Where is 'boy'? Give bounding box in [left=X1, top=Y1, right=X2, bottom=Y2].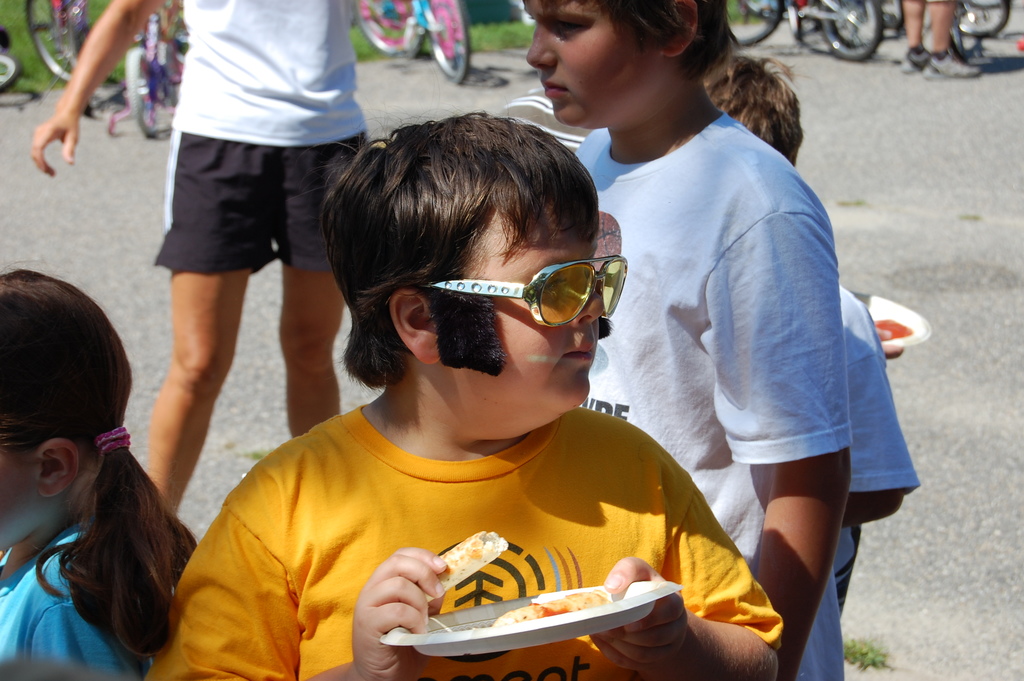
[left=144, top=110, right=778, bottom=680].
